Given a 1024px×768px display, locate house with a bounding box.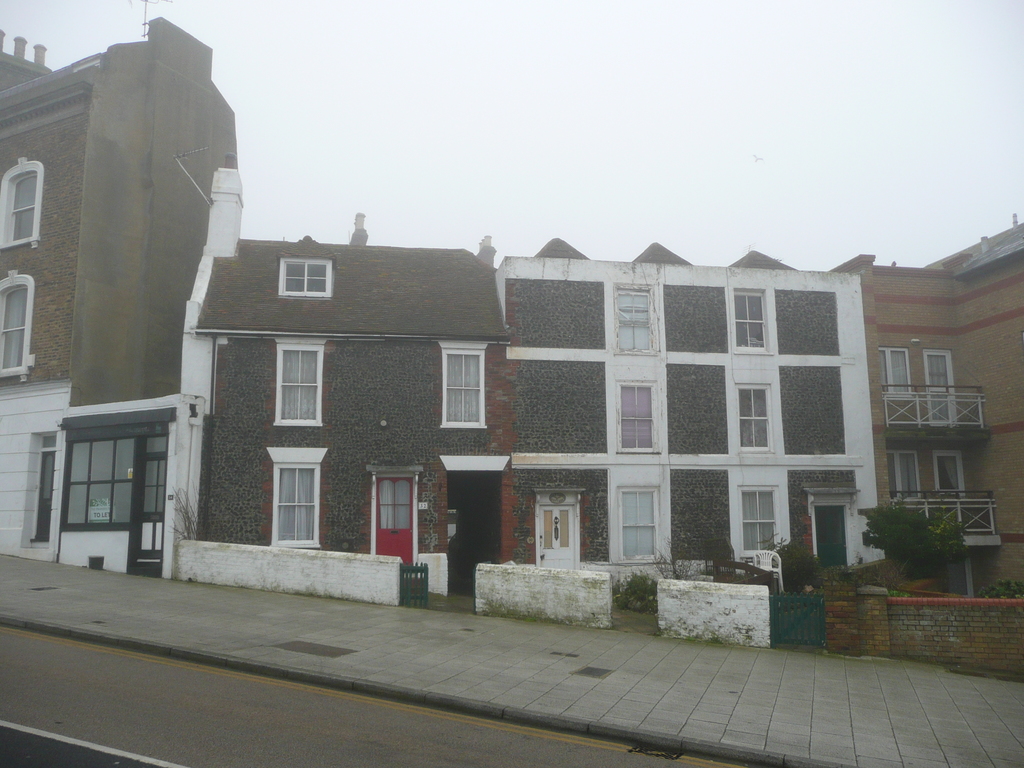
Located: [x1=0, y1=19, x2=234, y2=565].
